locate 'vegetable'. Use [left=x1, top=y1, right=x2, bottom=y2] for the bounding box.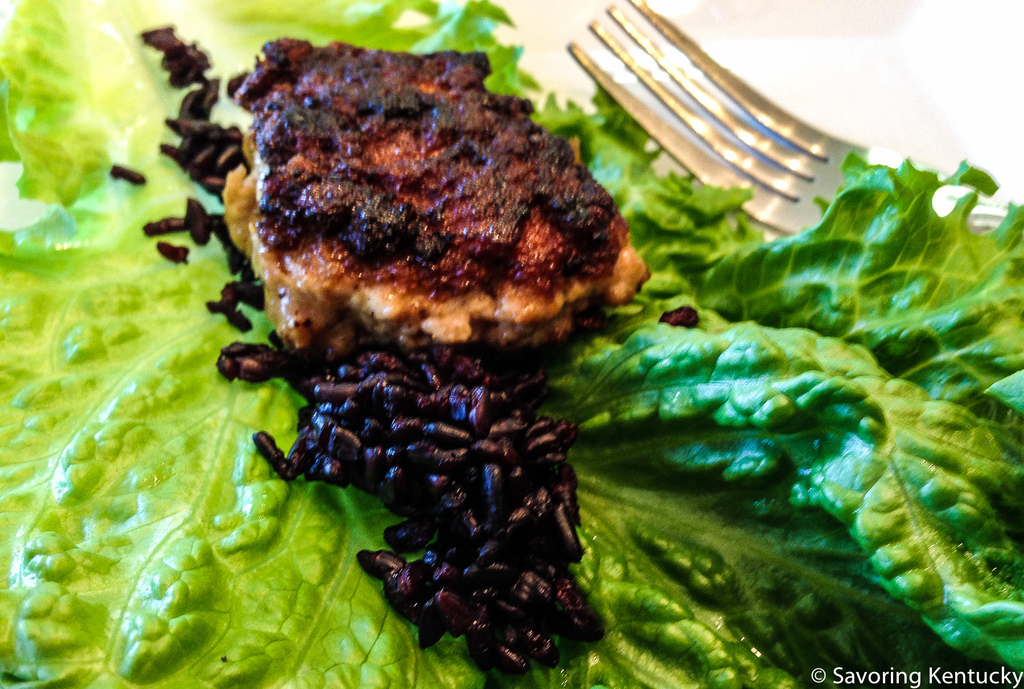
[left=0, top=0, right=1023, bottom=688].
